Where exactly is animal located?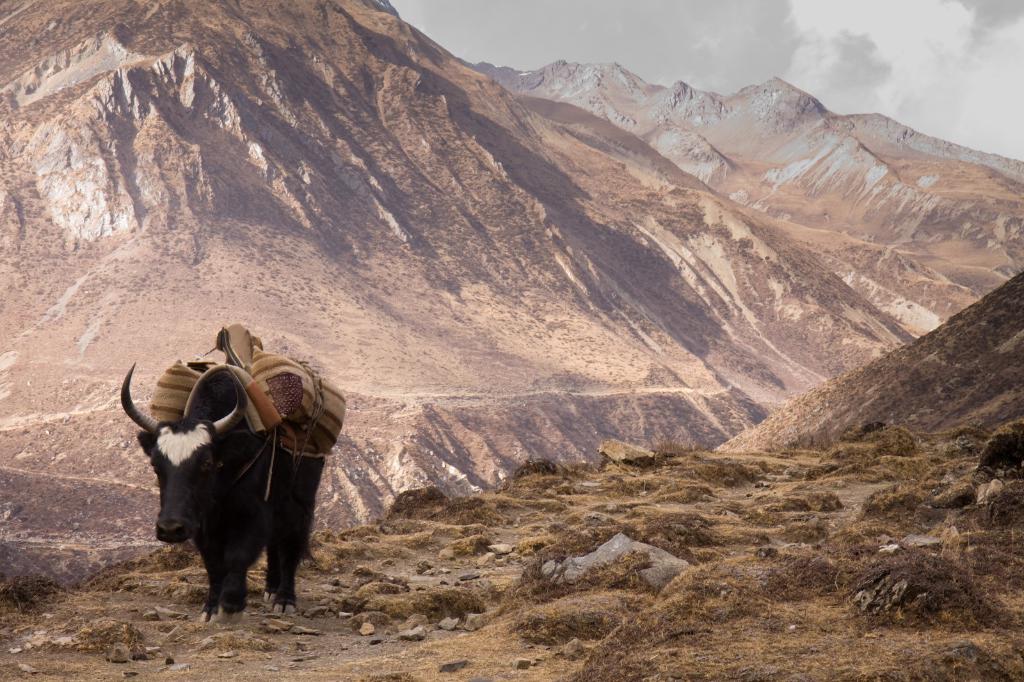
Its bounding box is (113, 346, 351, 628).
